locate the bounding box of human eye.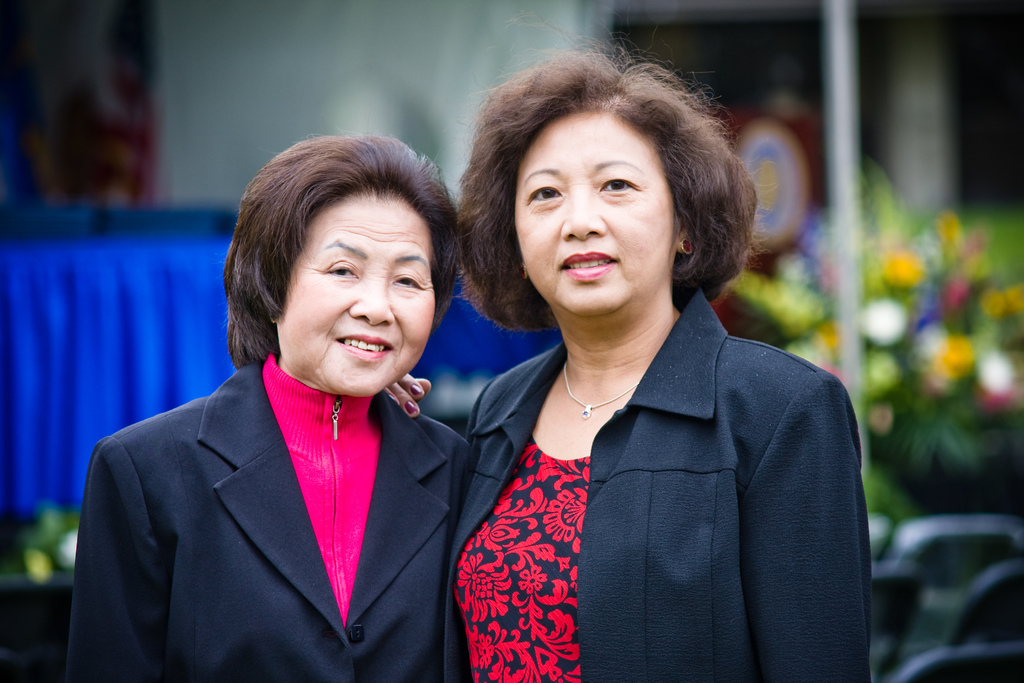
Bounding box: box(388, 265, 426, 293).
